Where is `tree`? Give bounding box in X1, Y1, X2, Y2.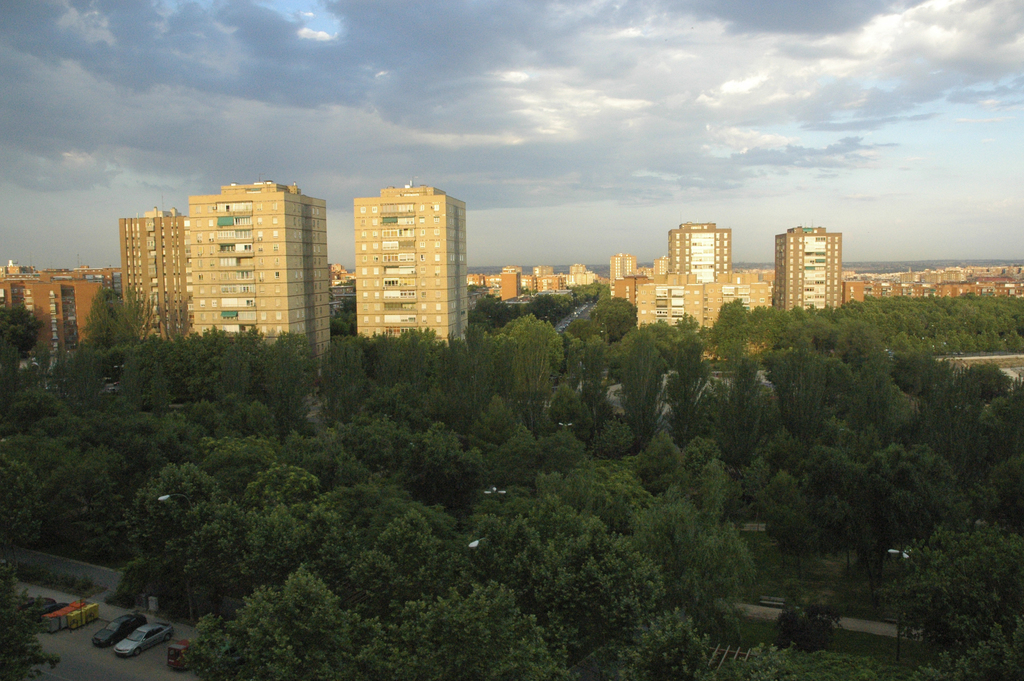
895, 352, 927, 390.
